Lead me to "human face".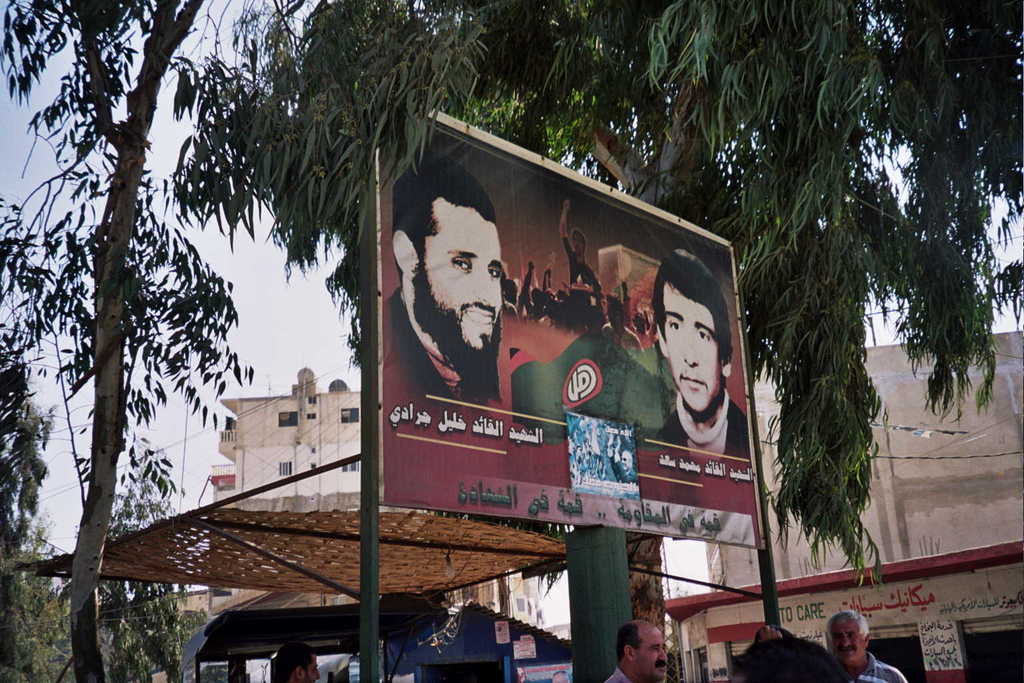
Lead to detection(636, 626, 670, 682).
